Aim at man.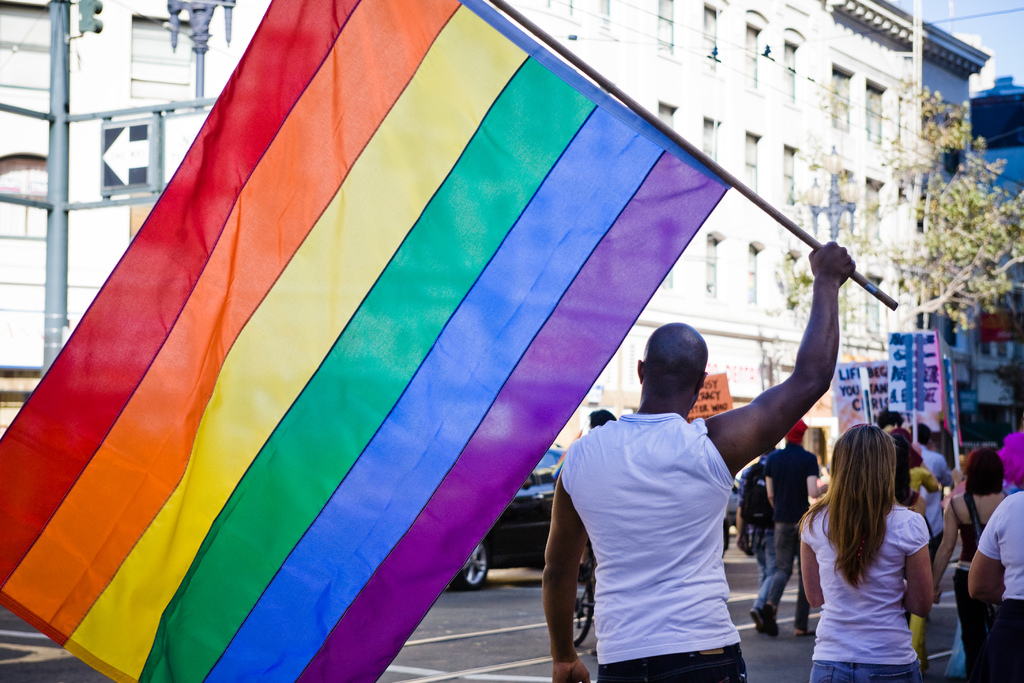
Aimed at 737/438/776/632.
